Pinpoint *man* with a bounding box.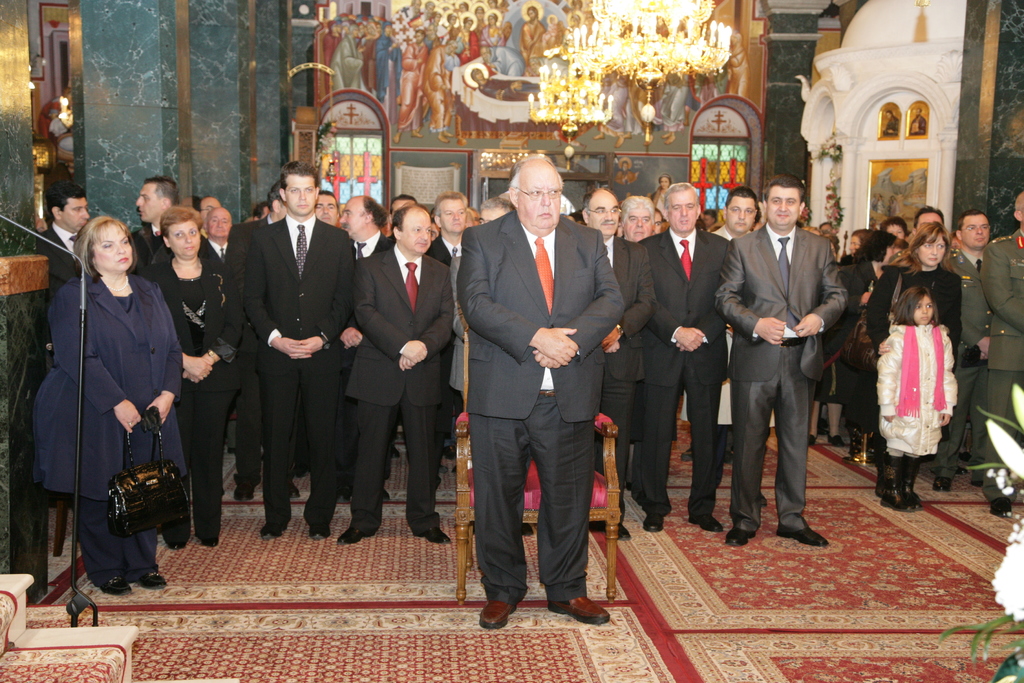
422, 11, 447, 46.
